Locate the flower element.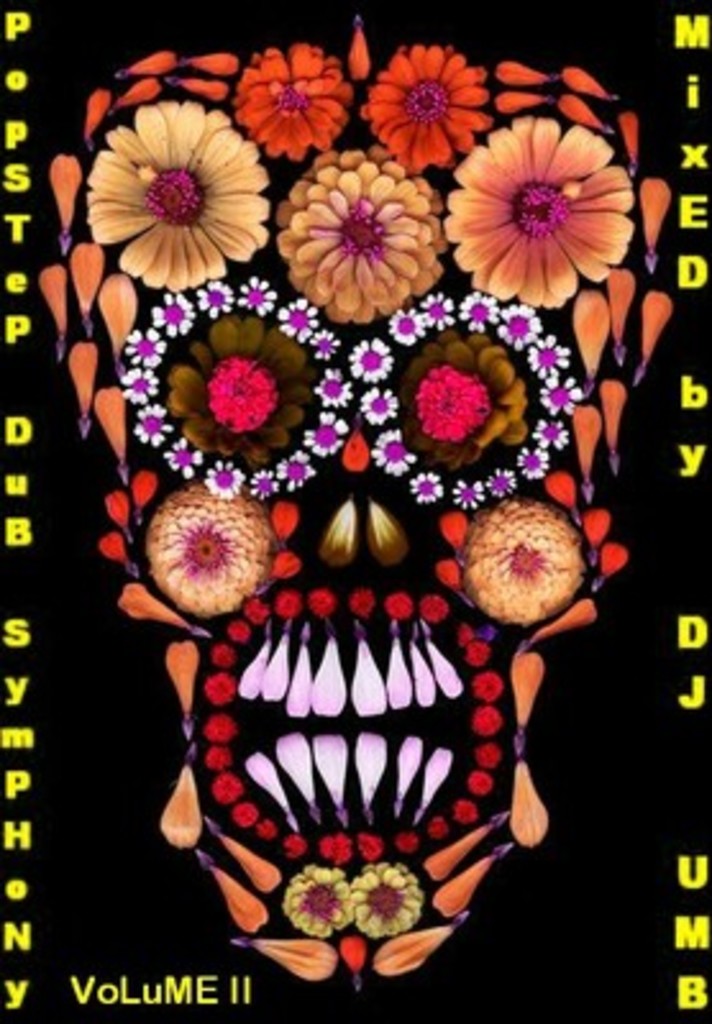
Element bbox: bbox=[210, 643, 241, 668].
